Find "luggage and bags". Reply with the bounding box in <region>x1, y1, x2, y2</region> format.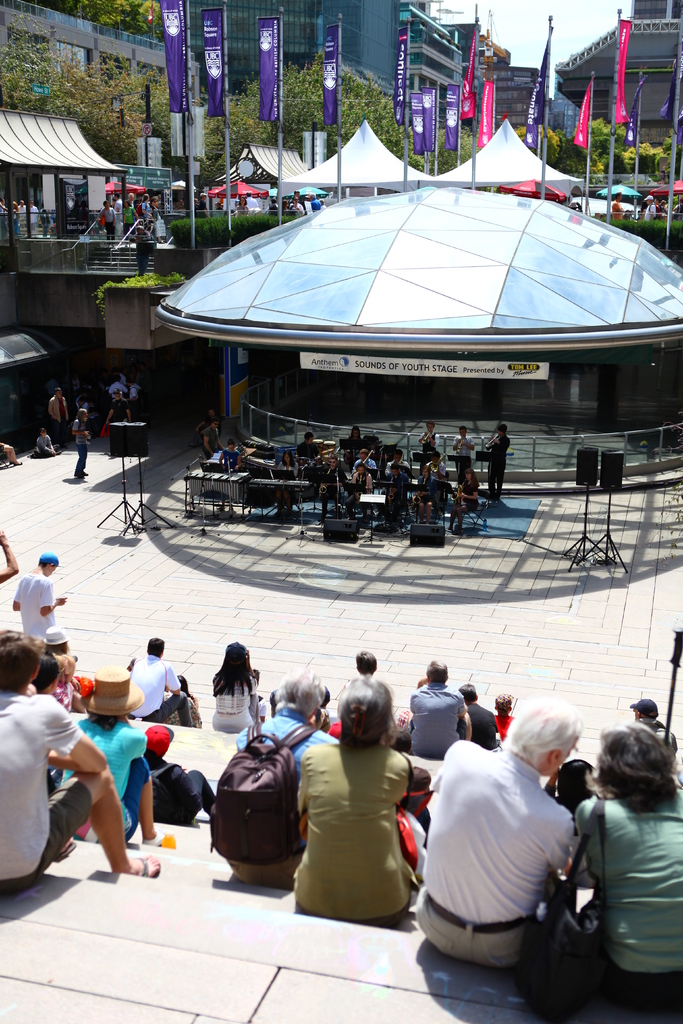
<region>211, 732, 322, 897</region>.
